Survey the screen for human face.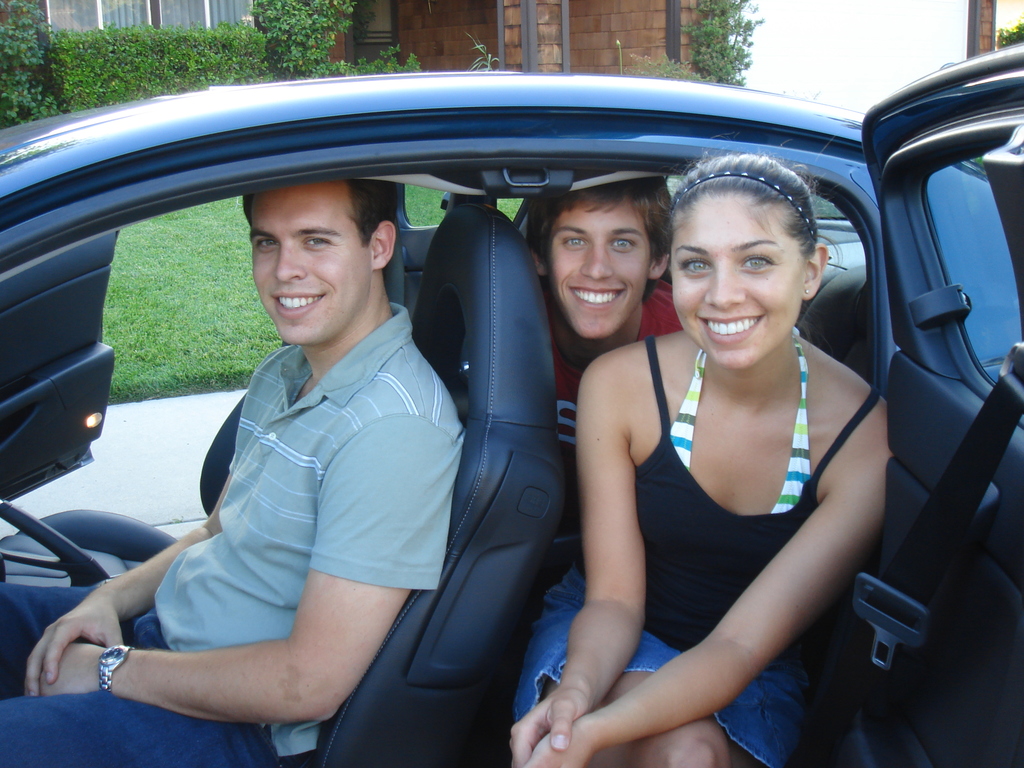
Survey found: bbox=(669, 193, 805, 371).
